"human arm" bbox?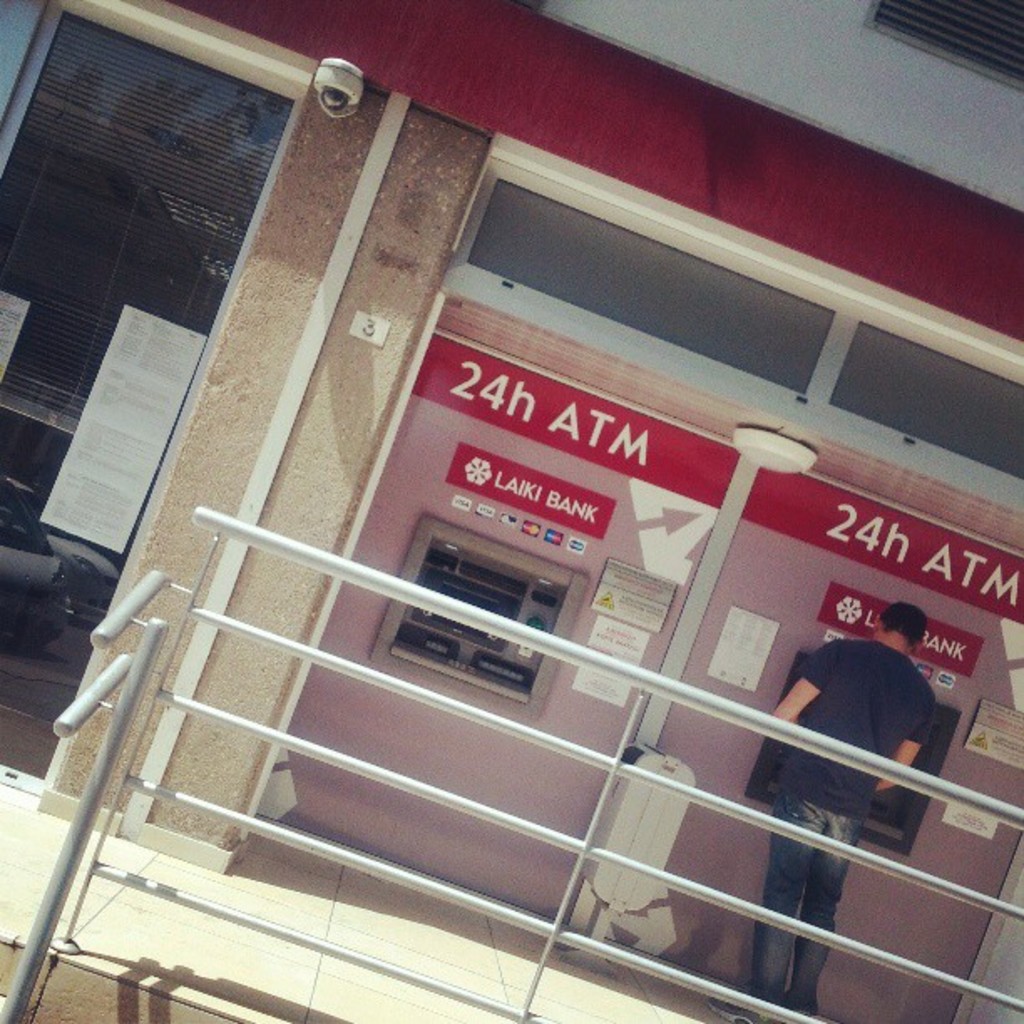
pyautogui.locateOnScreen(765, 637, 835, 751)
